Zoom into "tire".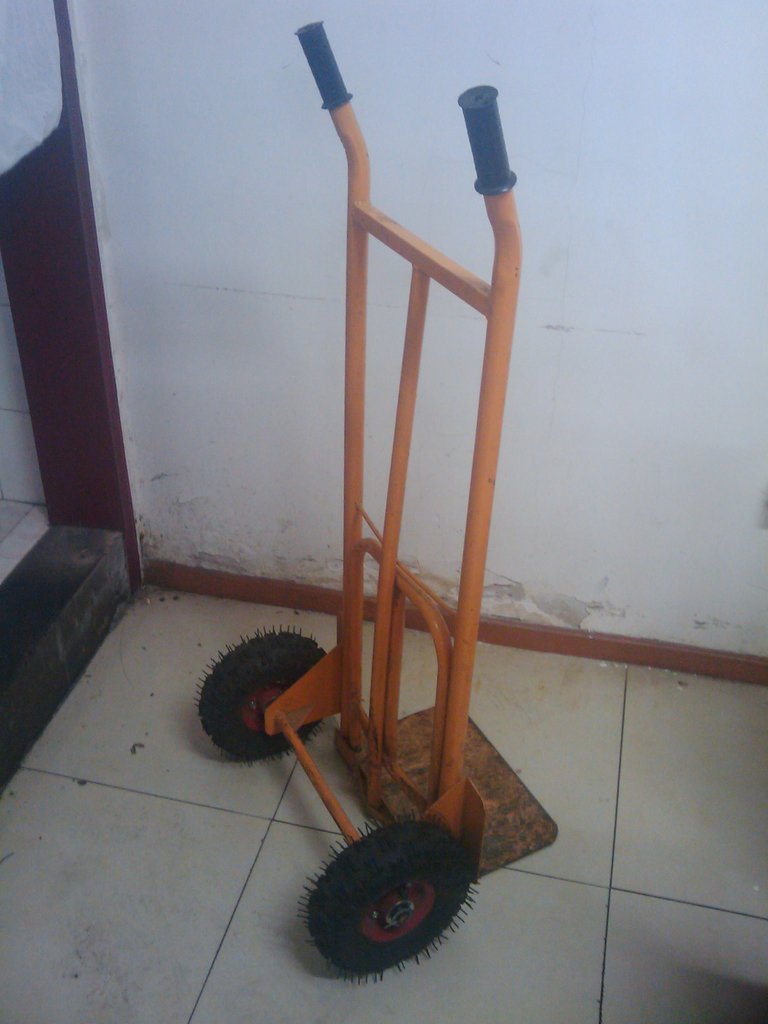
Zoom target: 195/621/326/772.
